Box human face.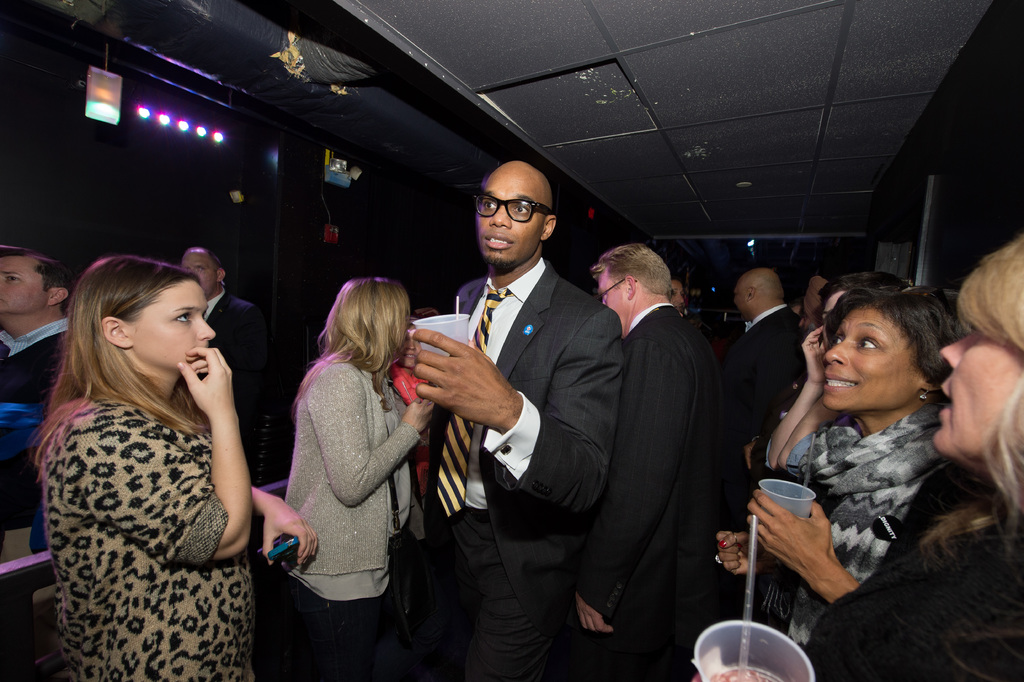
(left=823, top=308, right=922, bottom=413).
